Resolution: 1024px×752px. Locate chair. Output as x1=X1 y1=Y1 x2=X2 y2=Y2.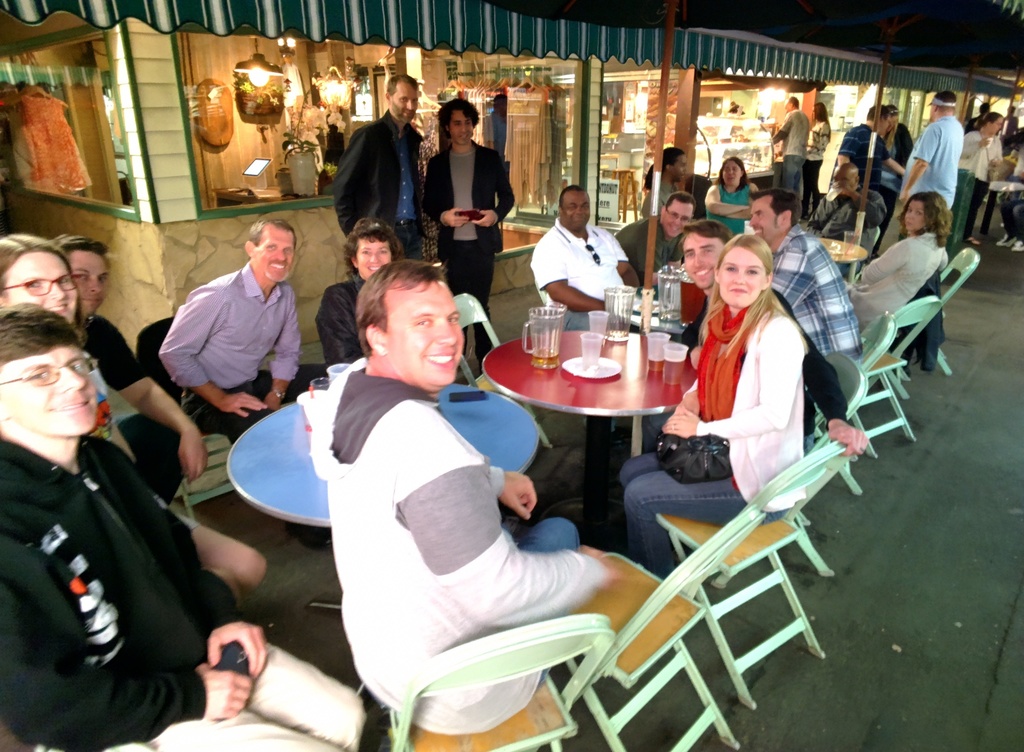
x1=447 y1=294 x2=556 y2=445.
